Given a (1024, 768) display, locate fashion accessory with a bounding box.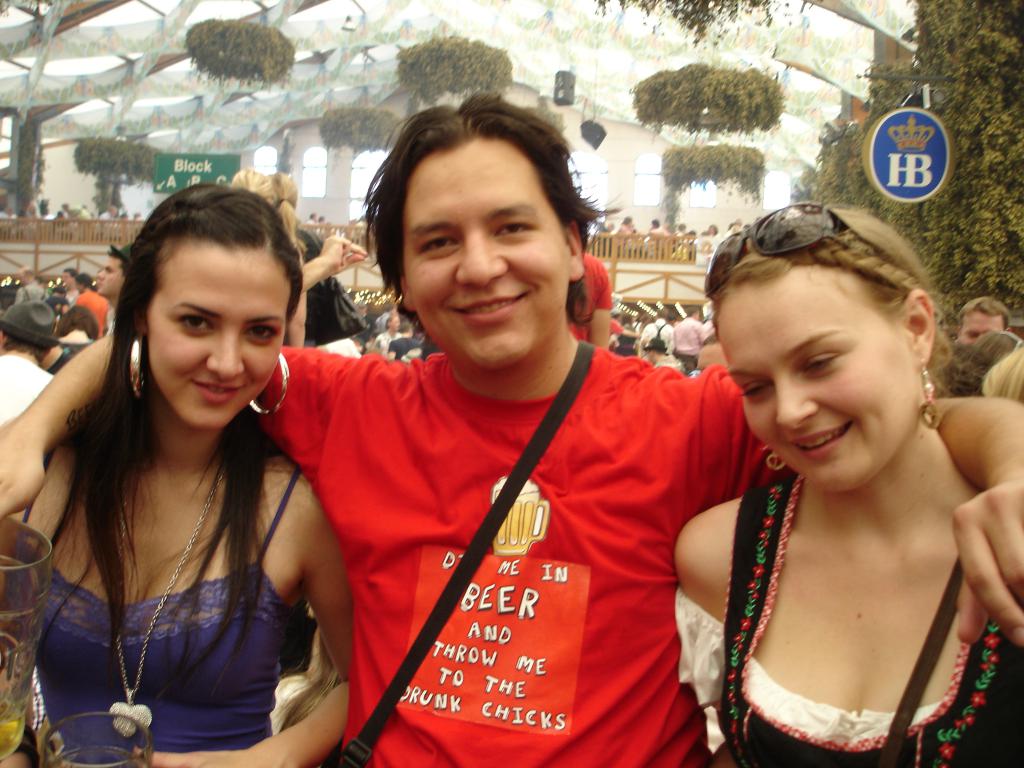
Located: x1=762, y1=450, x2=787, y2=471.
